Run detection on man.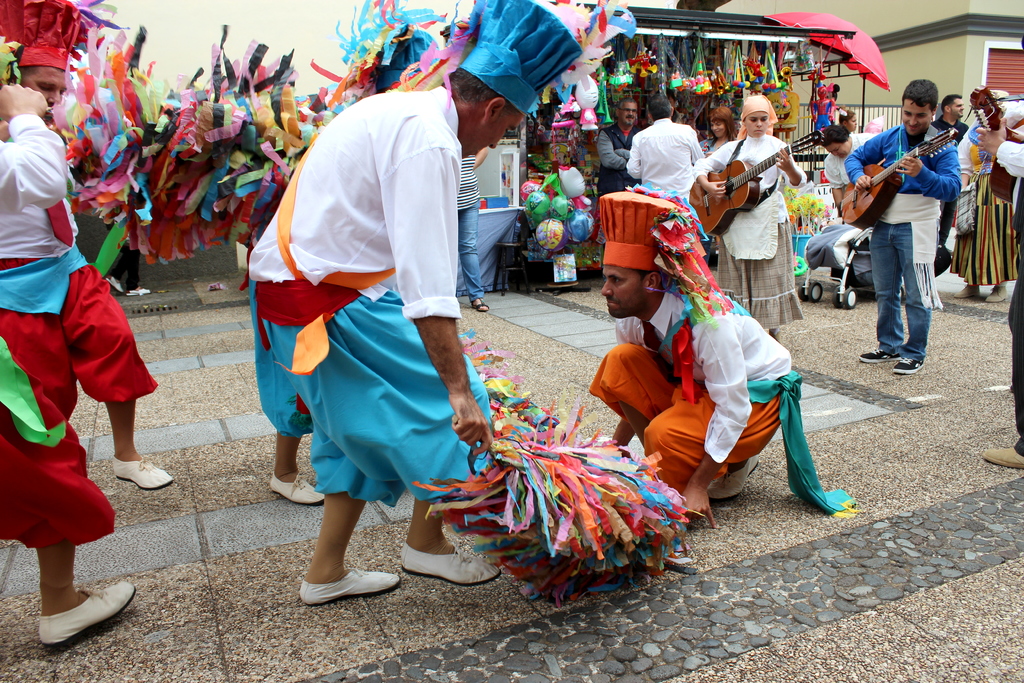
Result: <bbox>598, 95, 639, 192</bbox>.
